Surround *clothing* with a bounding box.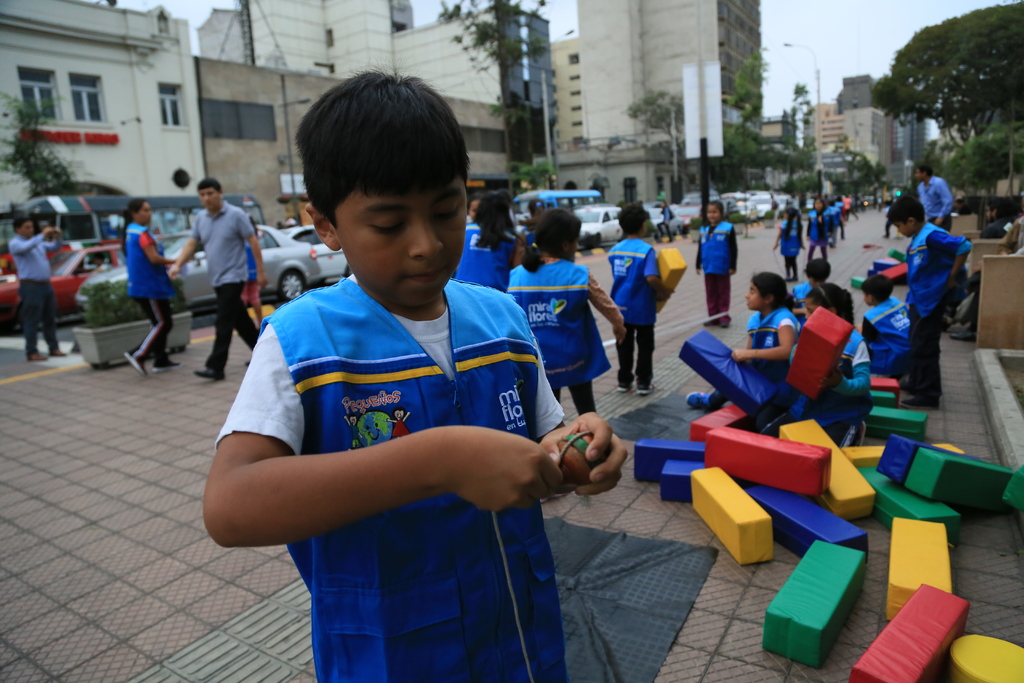
l=836, t=200, r=844, b=222.
